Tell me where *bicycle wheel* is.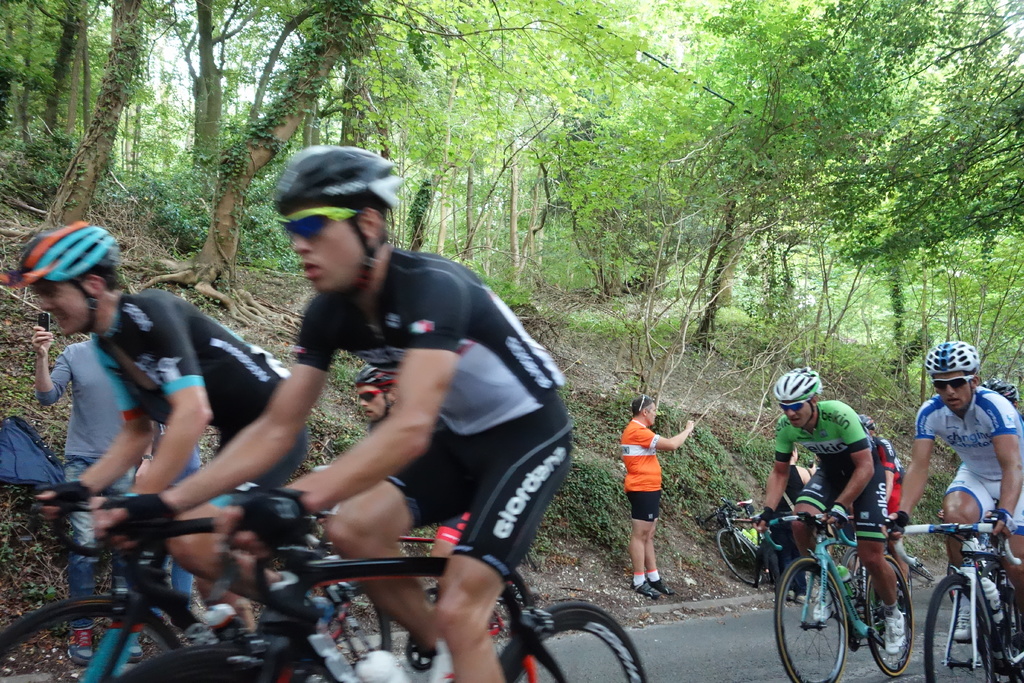
*bicycle wheel* is at (left=774, top=561, right=849, bottom=682).
